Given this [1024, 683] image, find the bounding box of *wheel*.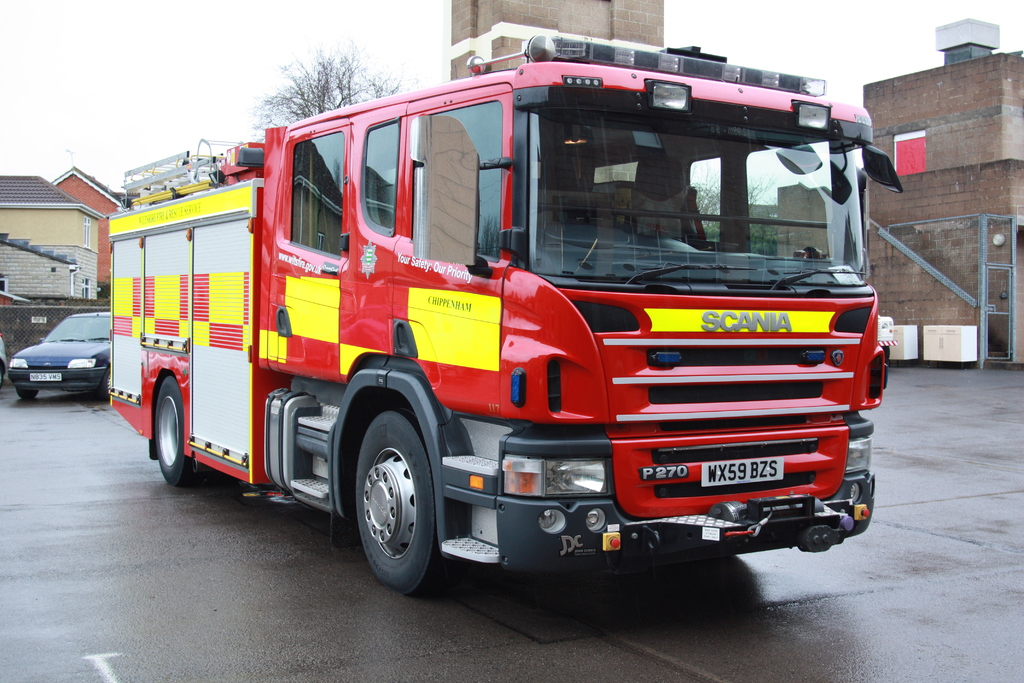
BBox(16, 388, 39, 402).
